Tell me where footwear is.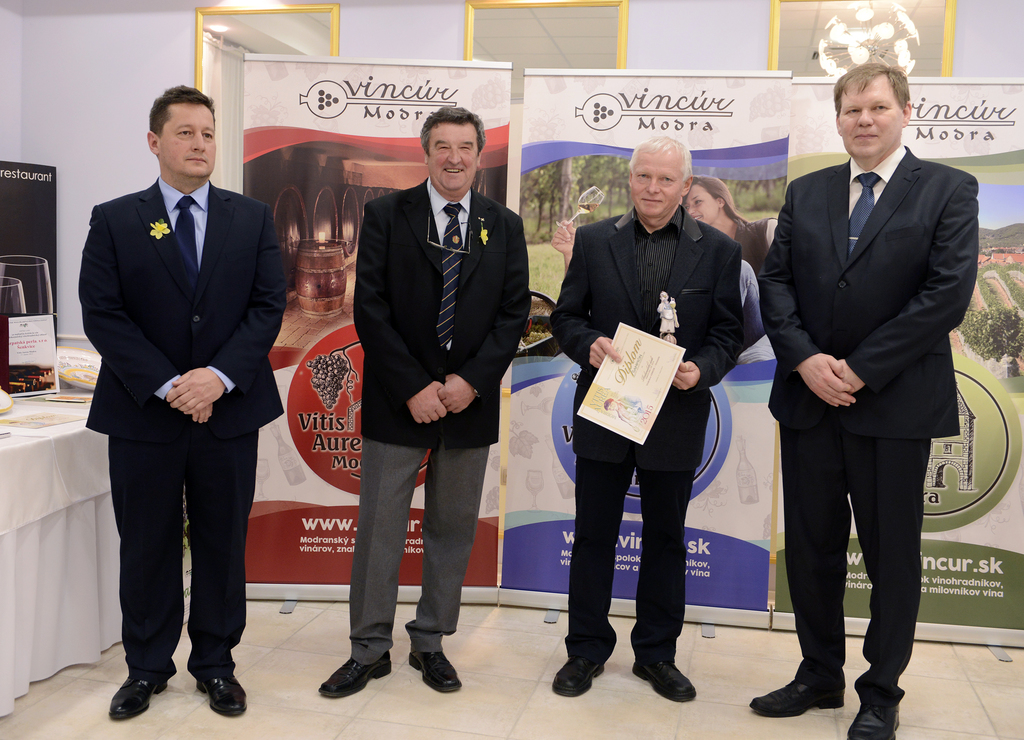
footwear is at select_region(111, 677, 168, 720).
